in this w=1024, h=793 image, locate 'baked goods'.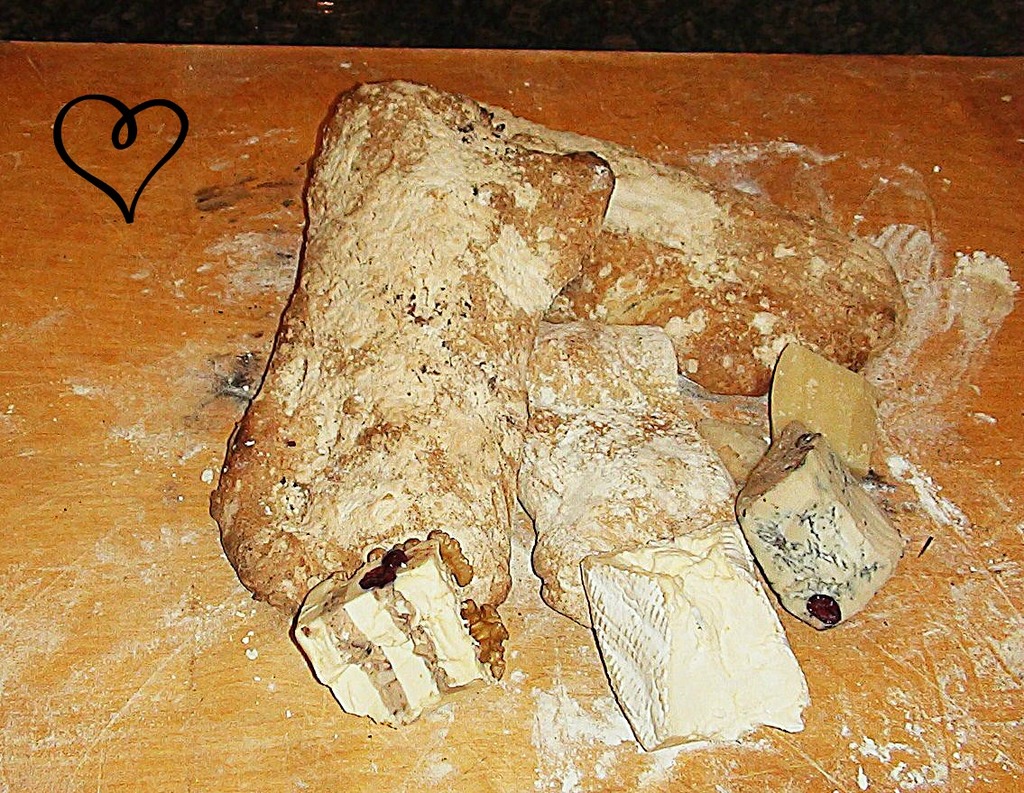
Bounding box: pyautogui.locateOnScreen(470, 95, 907, 396).
